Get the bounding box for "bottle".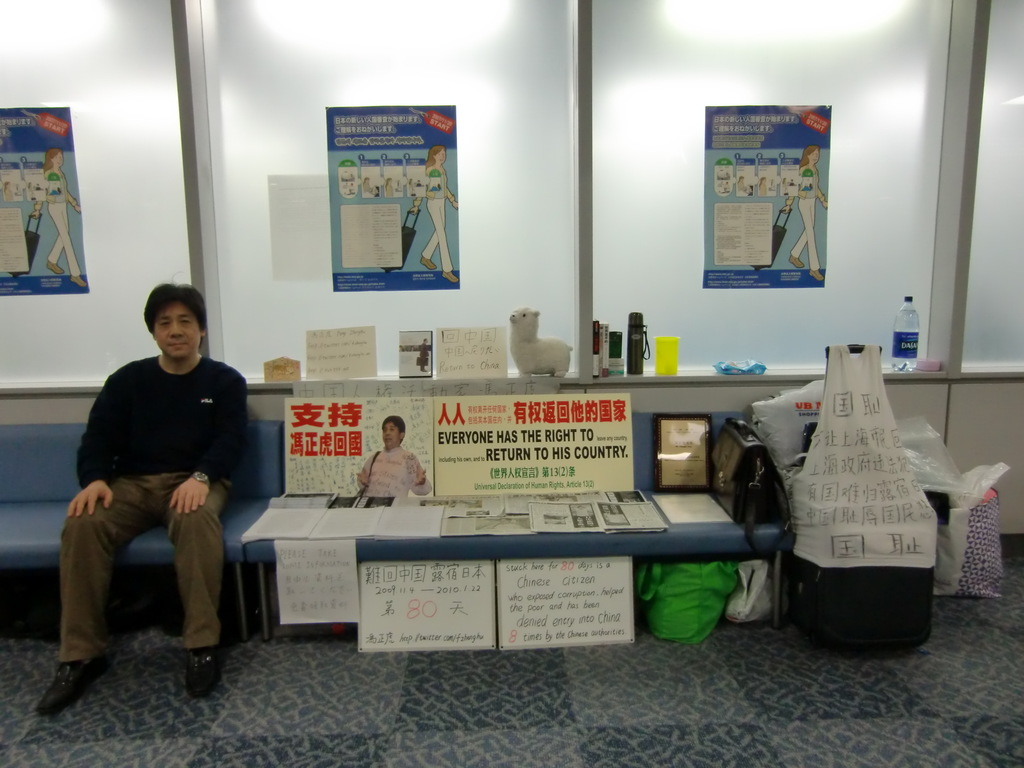
detection(891, 296, 922, 372).
